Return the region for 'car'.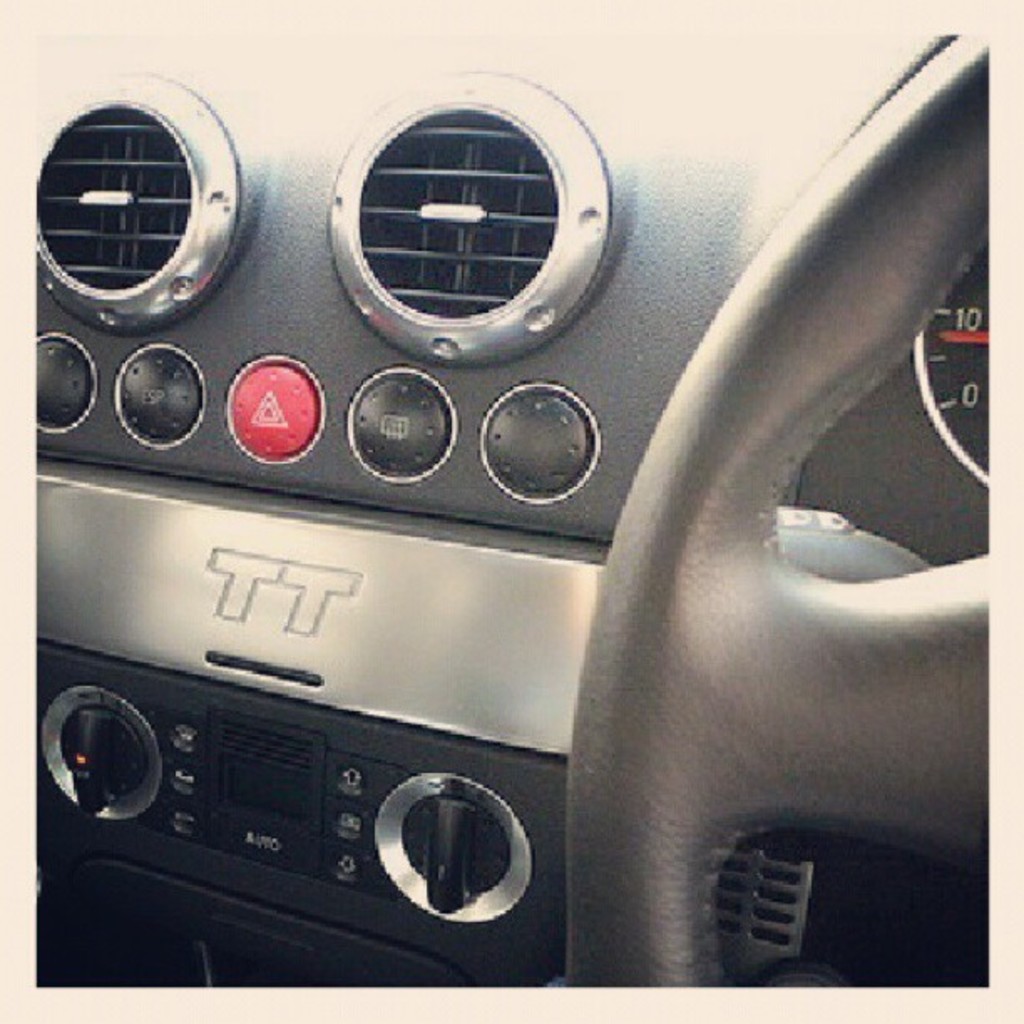
left=0, top=23, right=1021, bottom=1023.
